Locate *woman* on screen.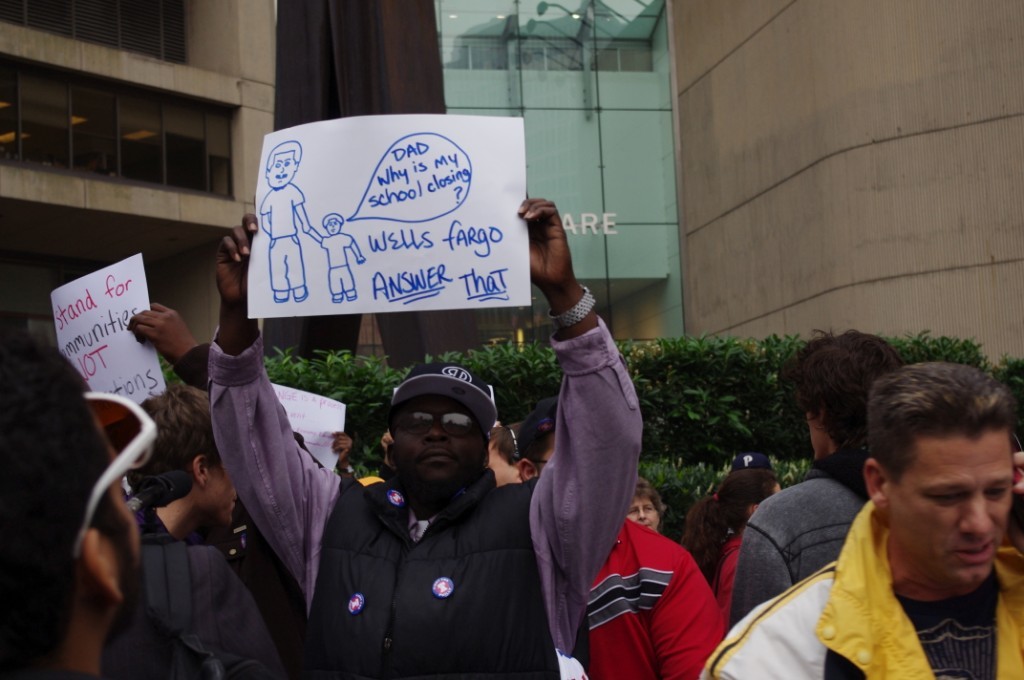
On screen at box=[683, 471, 784, 613].
